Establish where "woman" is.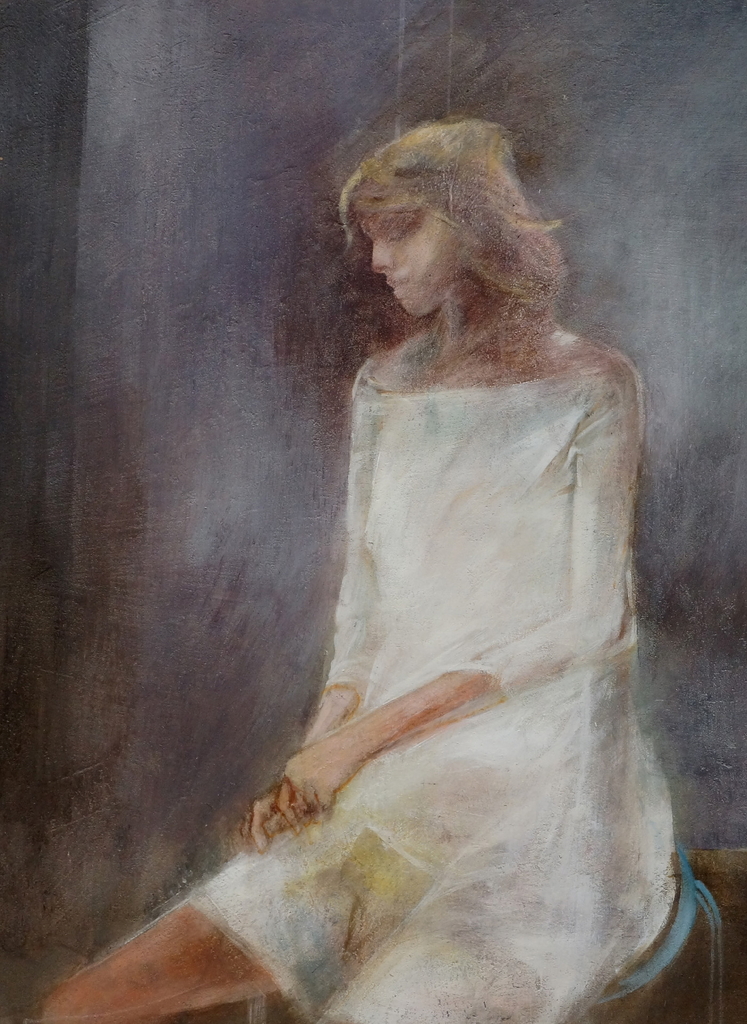
Established at left=195, top=116, right=699, bottom=980.
